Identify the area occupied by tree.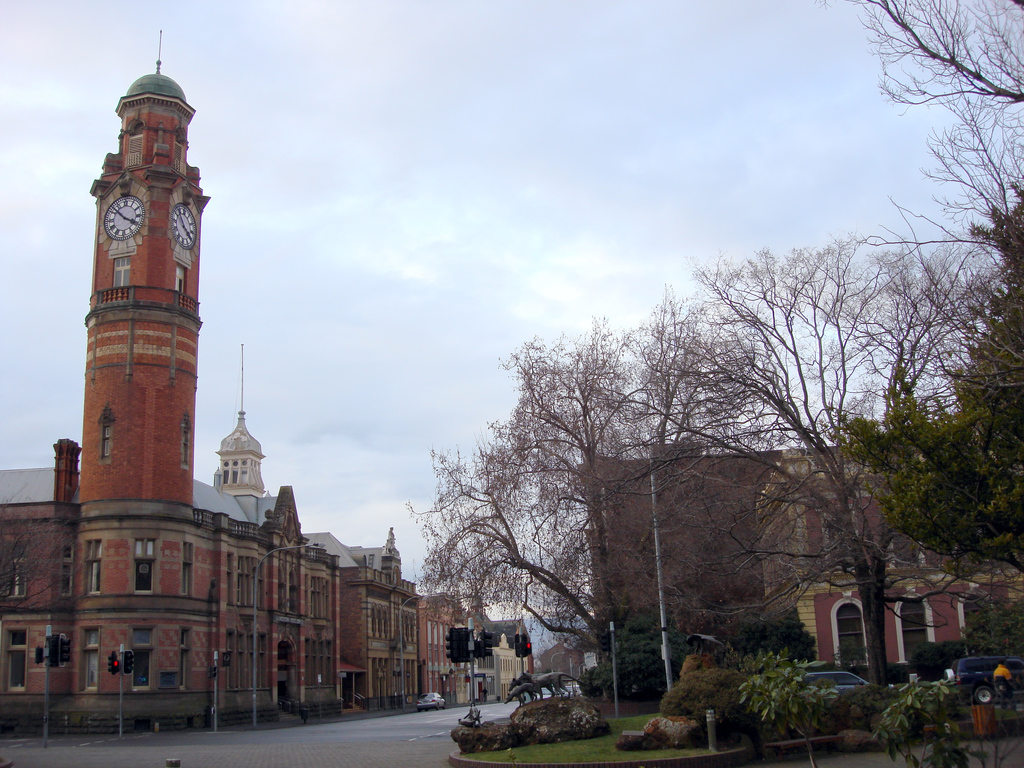
Area: 620/240/1012/688.
